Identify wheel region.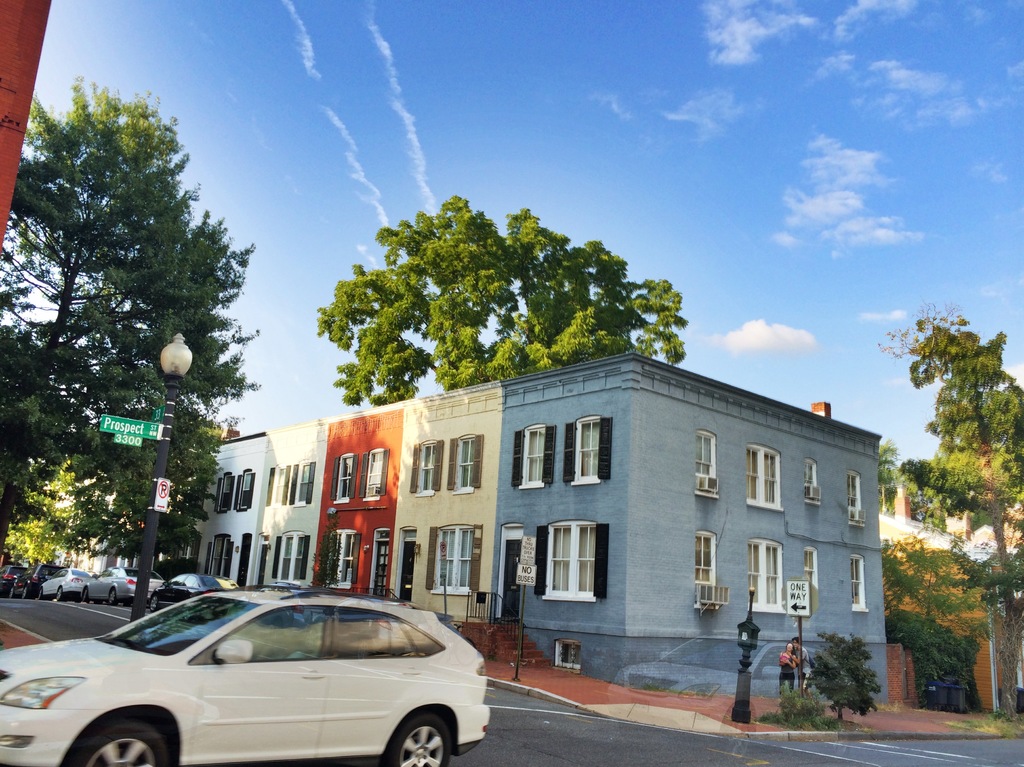
Region: bbox=(33, 583, 45, 601).
